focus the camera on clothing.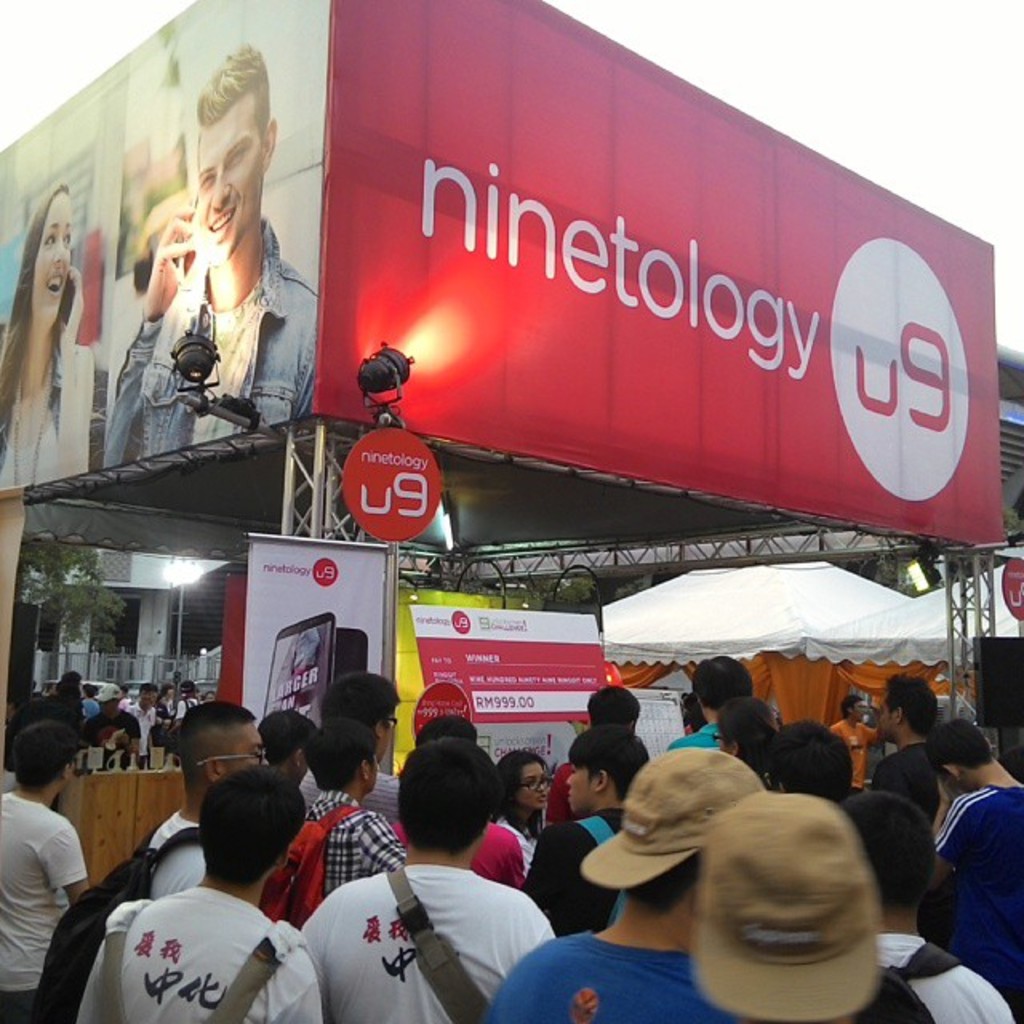
Focus region: bbox=[387, 822, 530, 891].
